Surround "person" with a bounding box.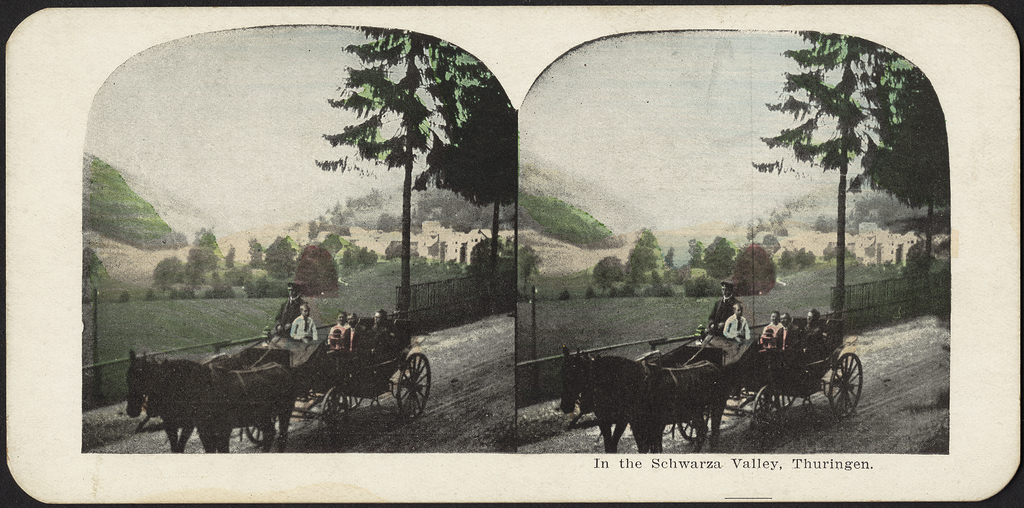
(778, 306, 789, 326).
